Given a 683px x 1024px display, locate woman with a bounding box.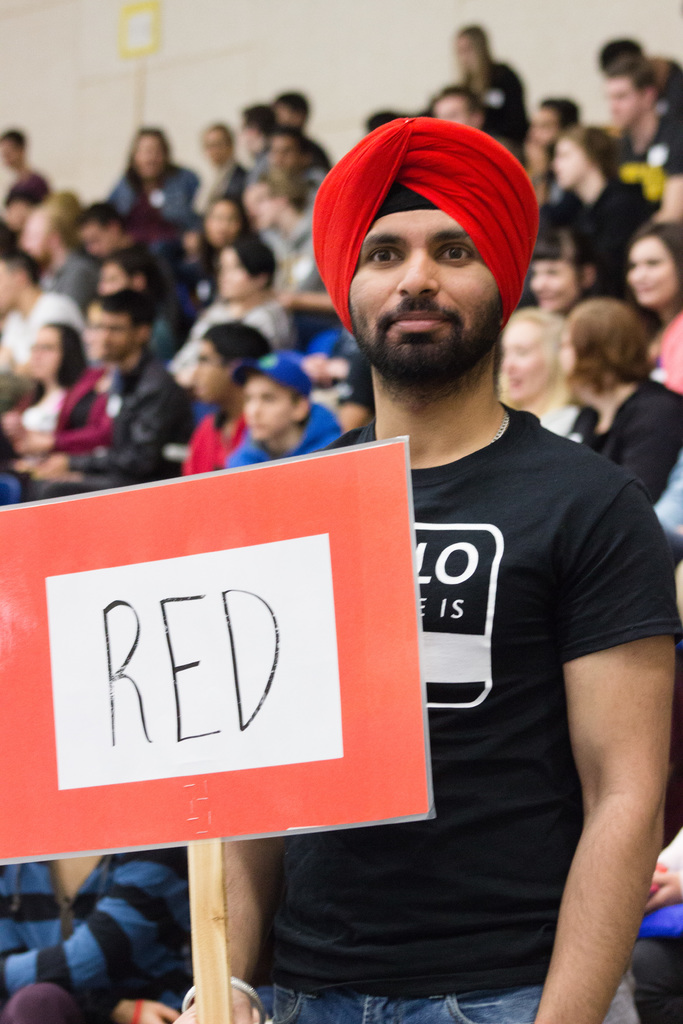
Located: <bbox>4, 323, 120, 461</bbox>.
